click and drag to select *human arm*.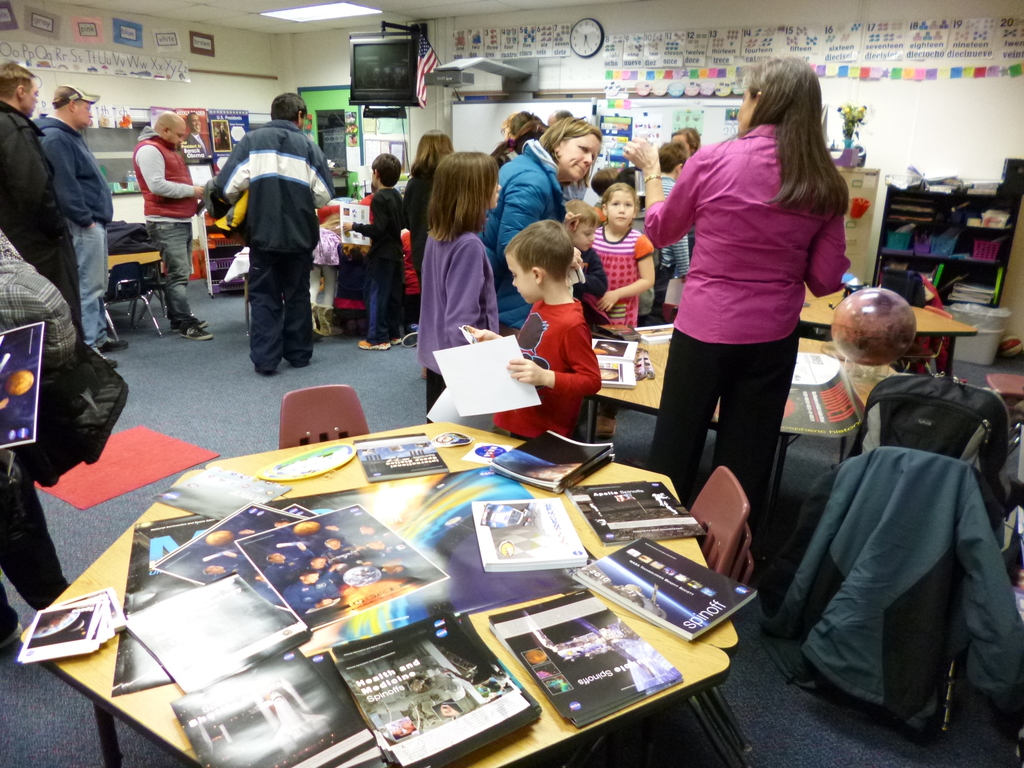
Selection: left=440, top=704, right=459, bottom=717.
